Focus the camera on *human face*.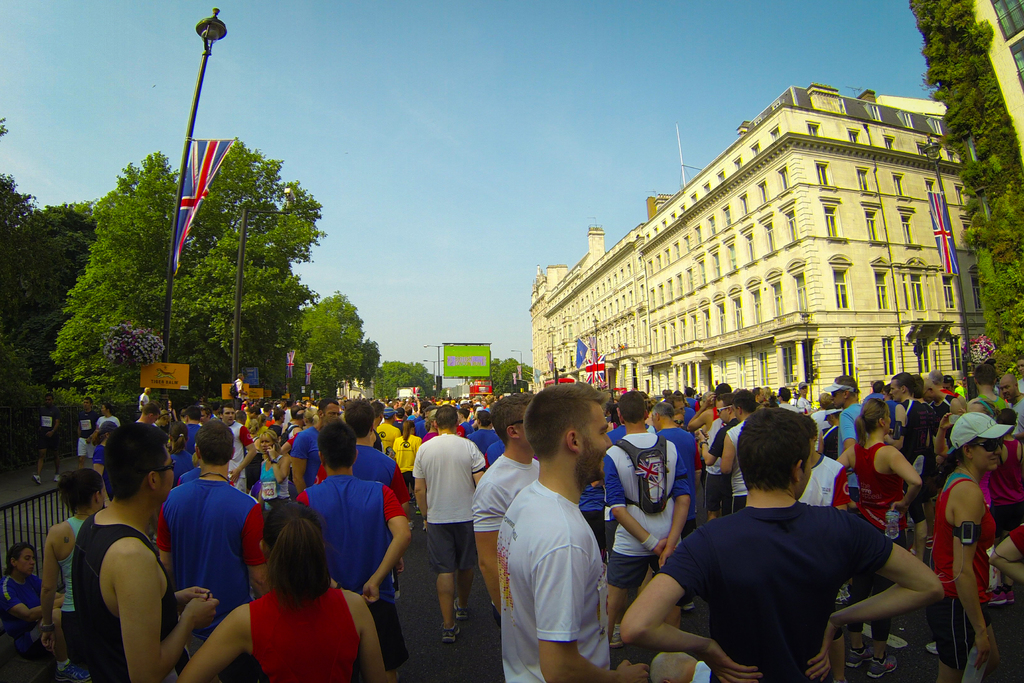
Focus region: {"left": 1003, "top": 375, "right": 1009, "bottom": 399}.
